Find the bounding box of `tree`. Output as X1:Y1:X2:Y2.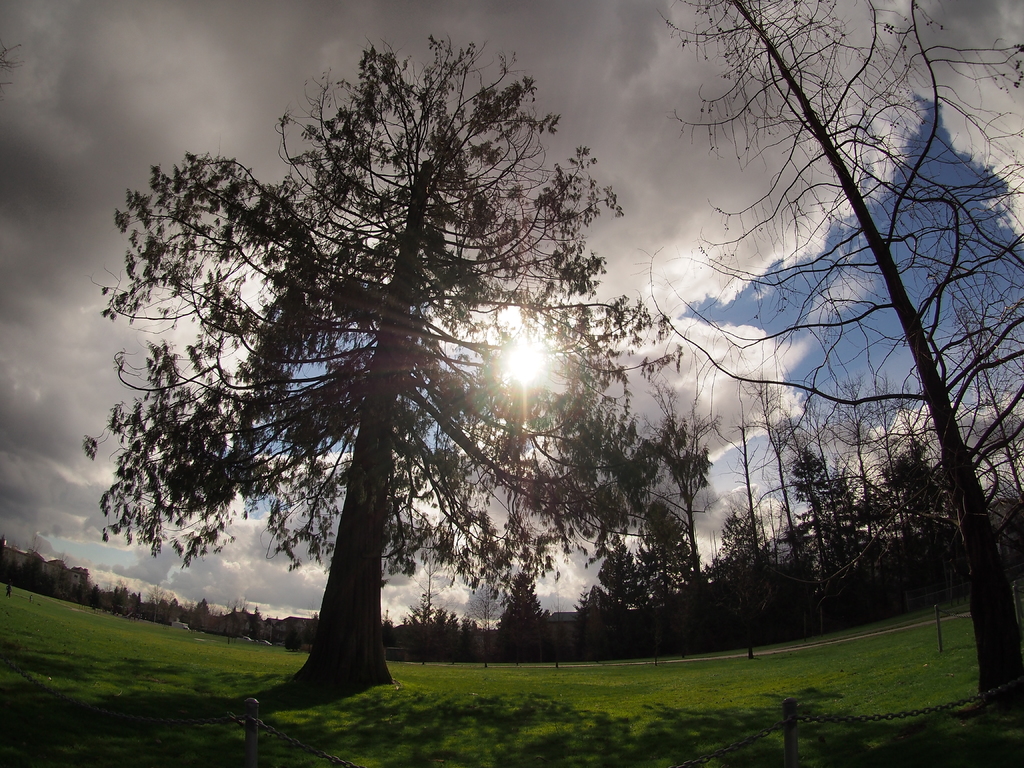
493:572:551:661.
